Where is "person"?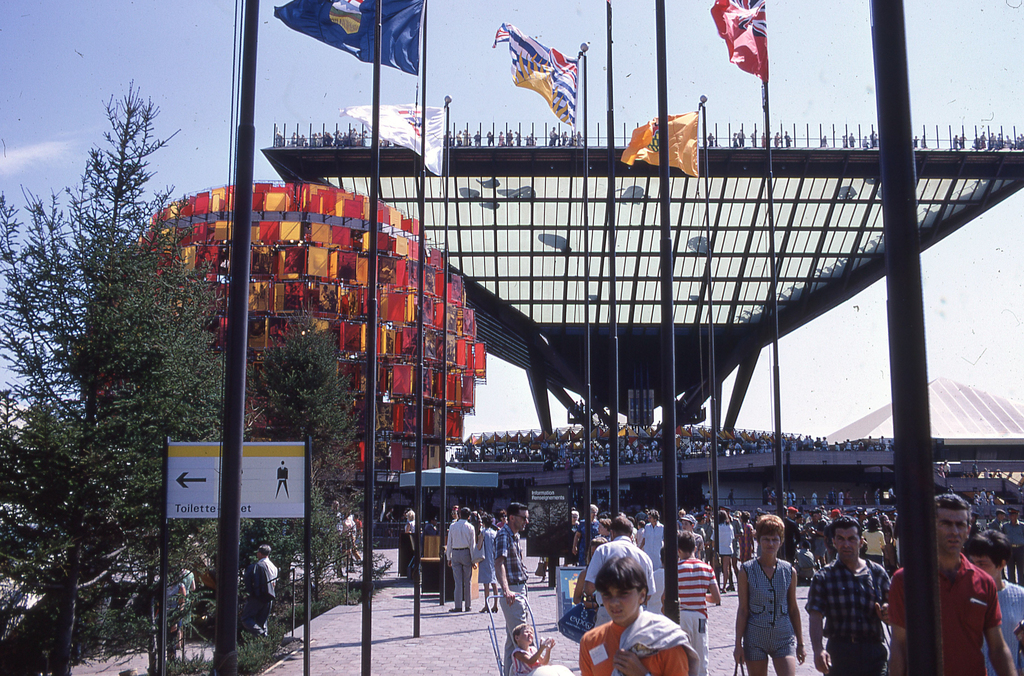
locate(575, 550, 691, 675).
